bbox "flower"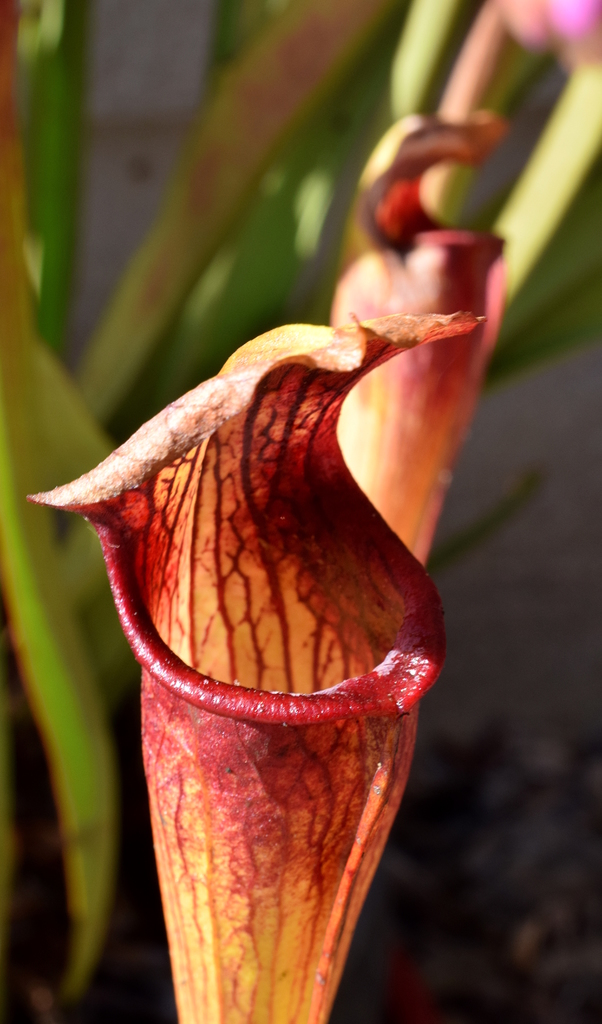
[left=55, top=217, right=473, bottom=1012]
